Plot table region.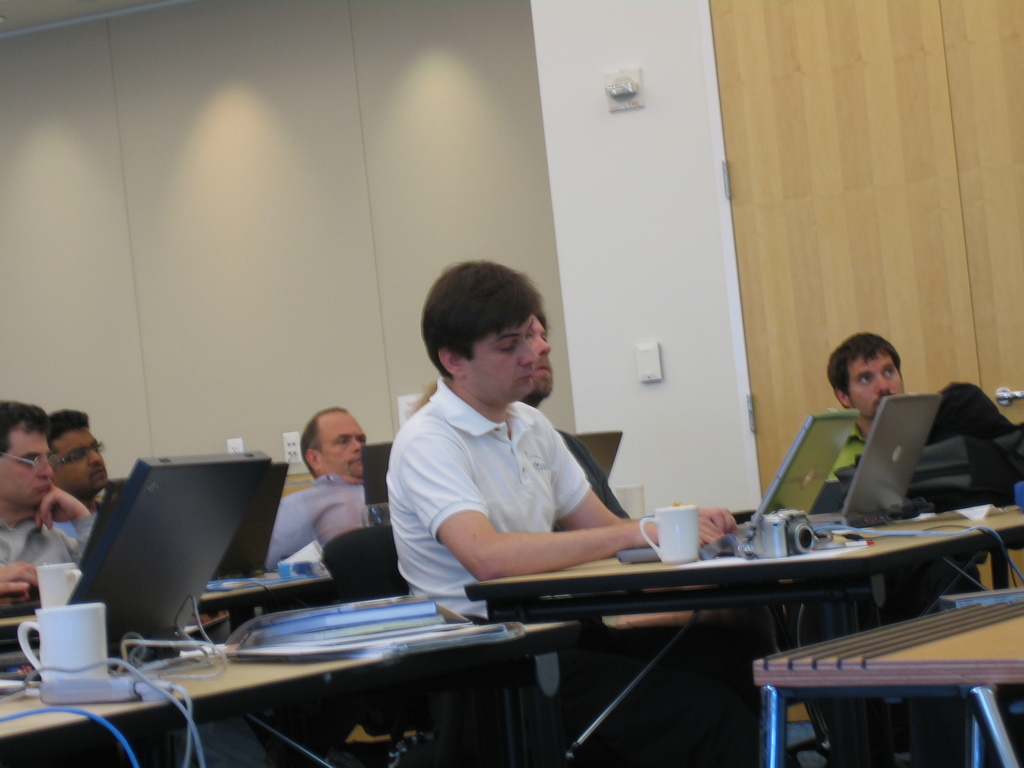
Plotted at [left=0, top=501, right=1023, bottom=751].
